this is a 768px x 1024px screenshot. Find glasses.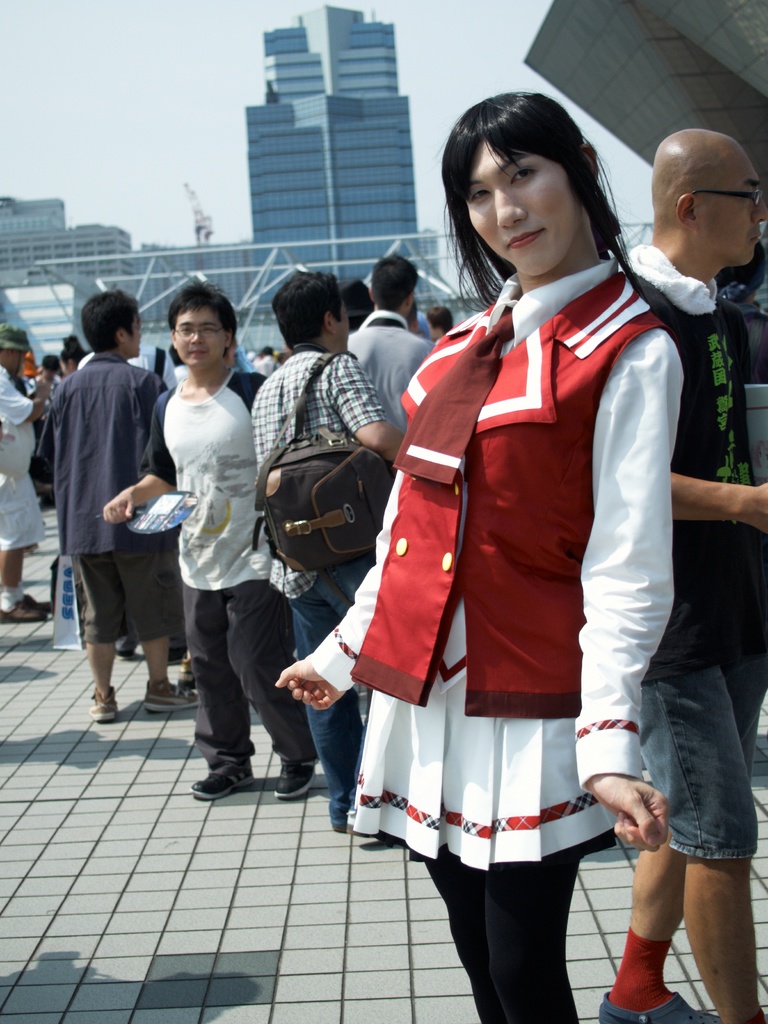
Bounding box: x1=174, y1=325, x2=227, y2=339.
